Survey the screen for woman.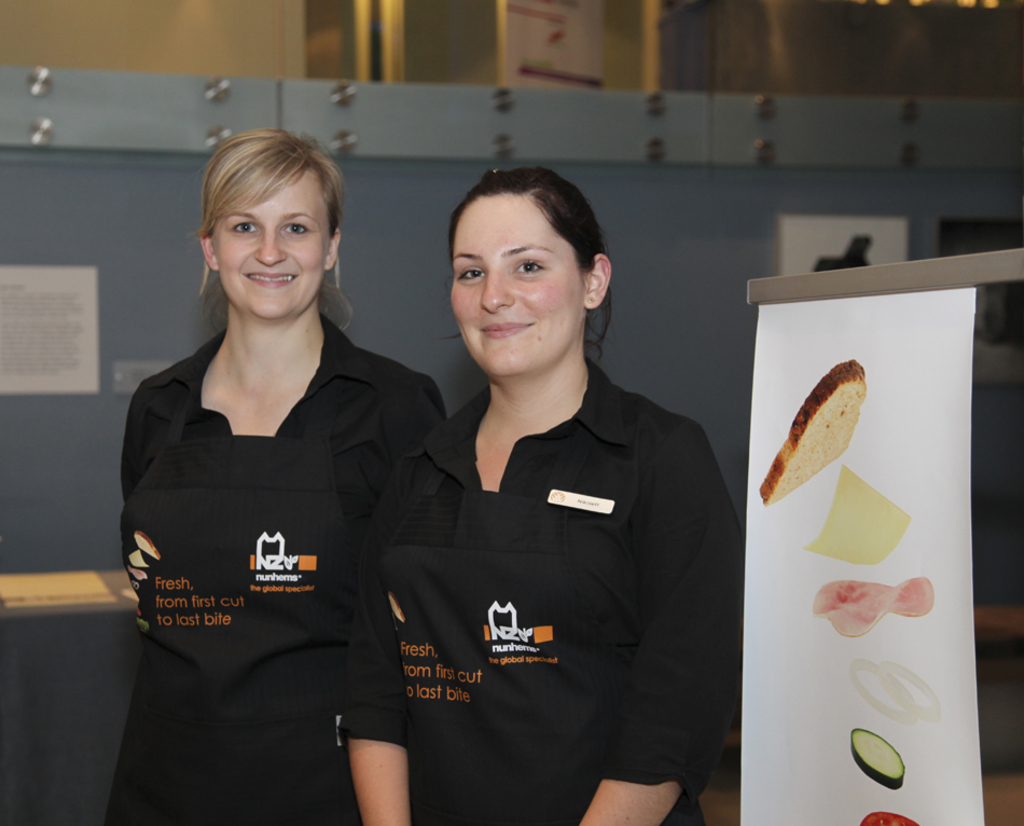
Survey found: rect(114, 118, 424, 810).
